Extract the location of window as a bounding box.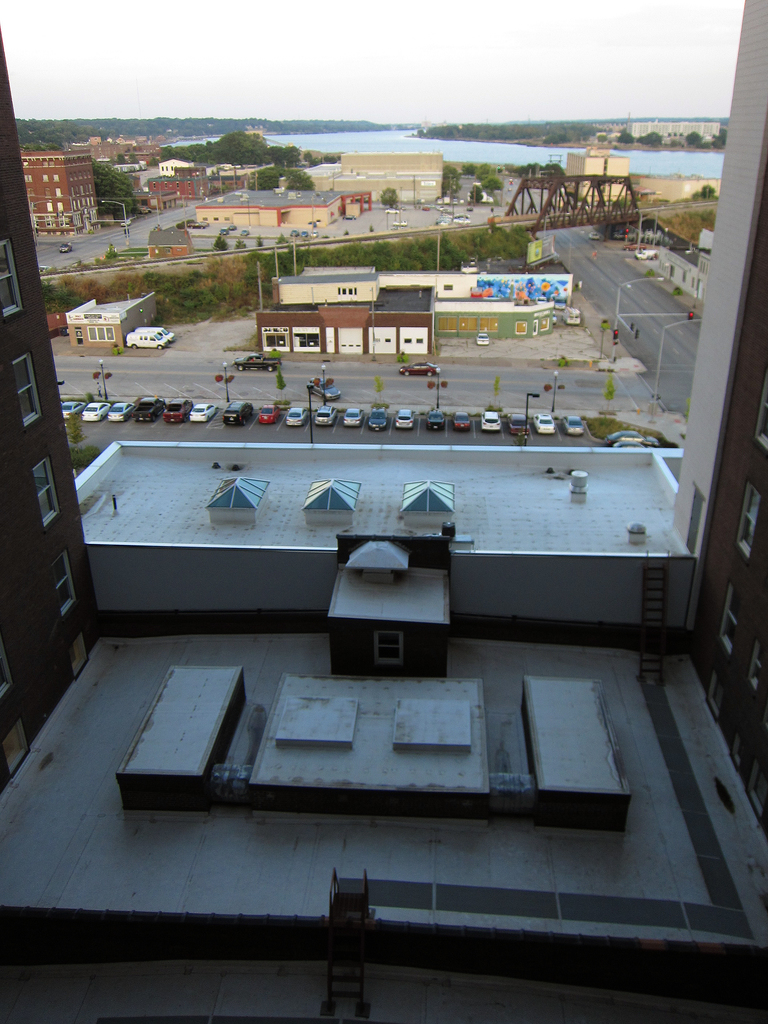
l=0, t=239, r=22, b=319.
